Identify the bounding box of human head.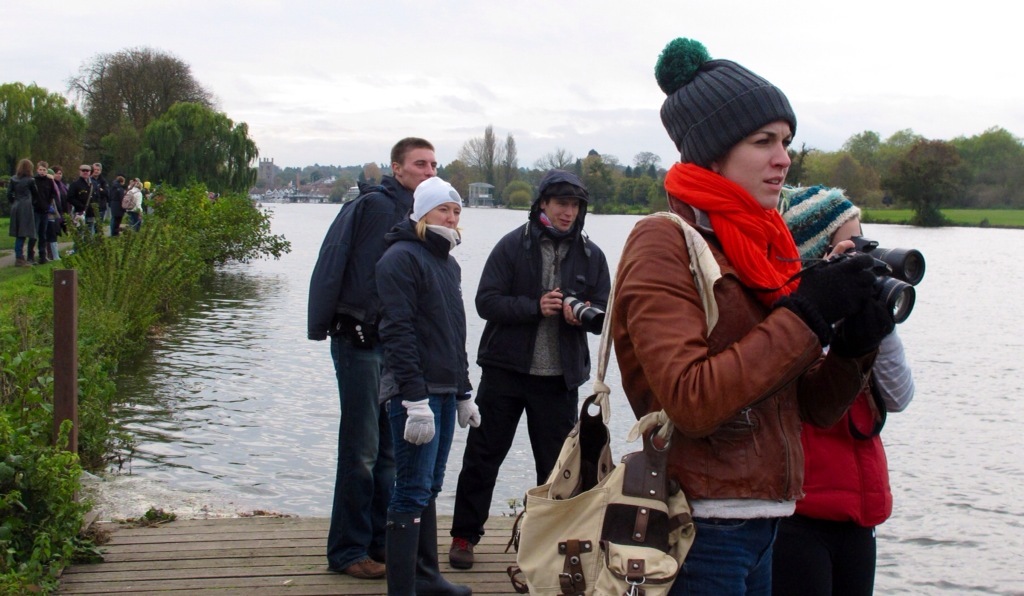
544,186,586,234.
